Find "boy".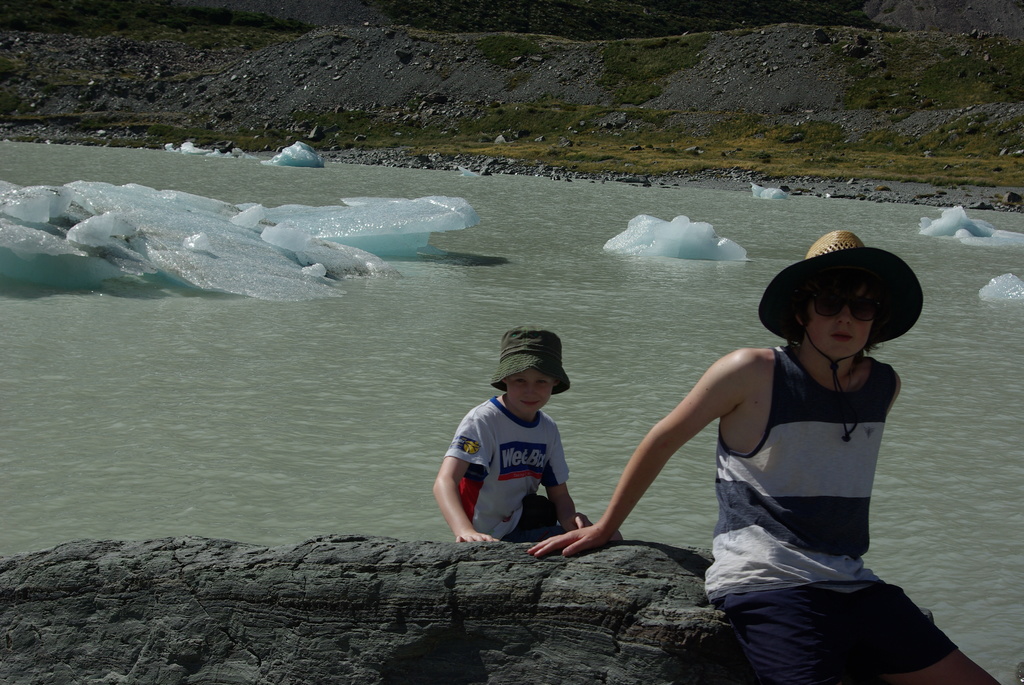
left=432, top=338, right=609, bottom=560.
